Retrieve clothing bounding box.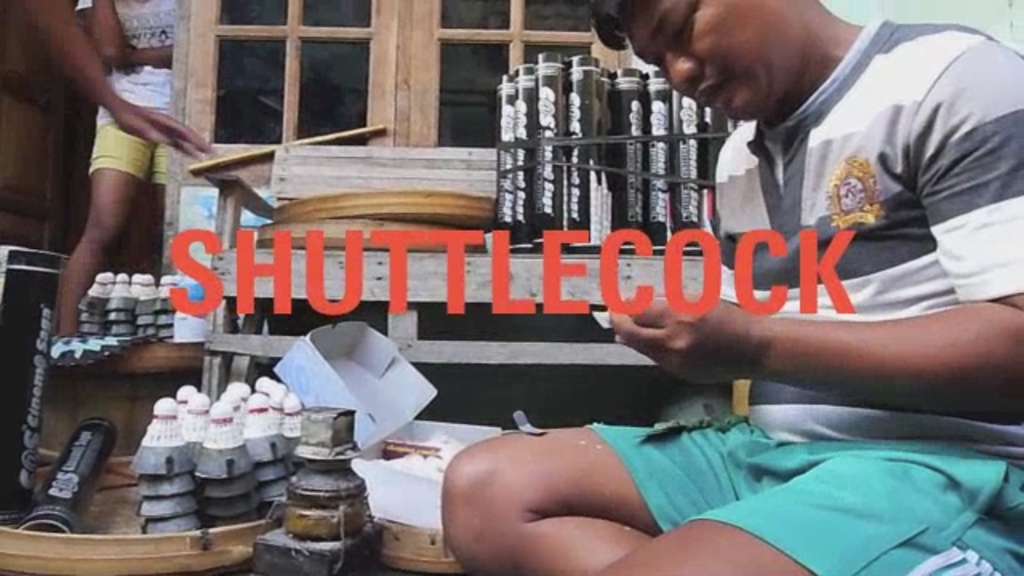
Bounding box: [x1=80, y1=0, x2=173, y2=187].
